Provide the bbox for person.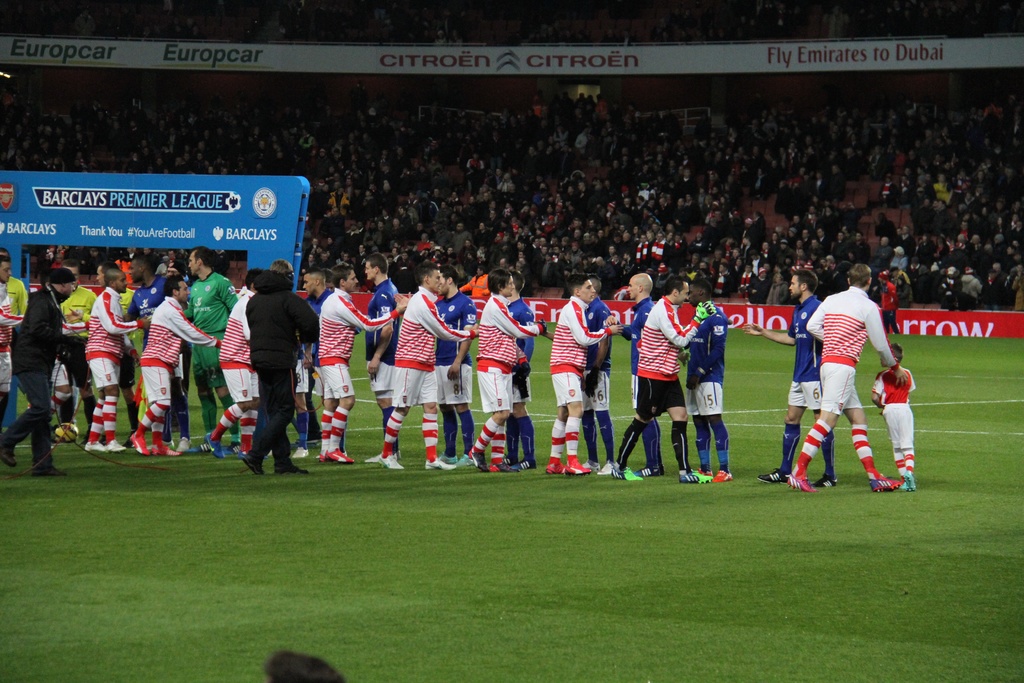
bbox=[435, 265, 477, 466].
